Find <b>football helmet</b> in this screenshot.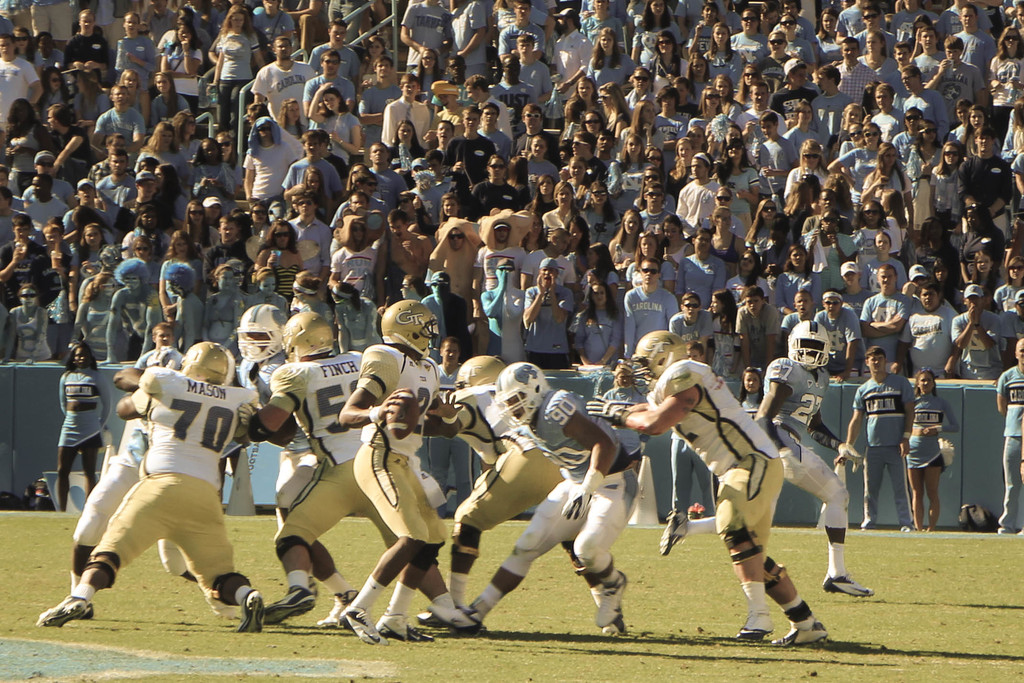
The bounding box for <b>football helmet</b> is locate(374, 296, 444, 357).
